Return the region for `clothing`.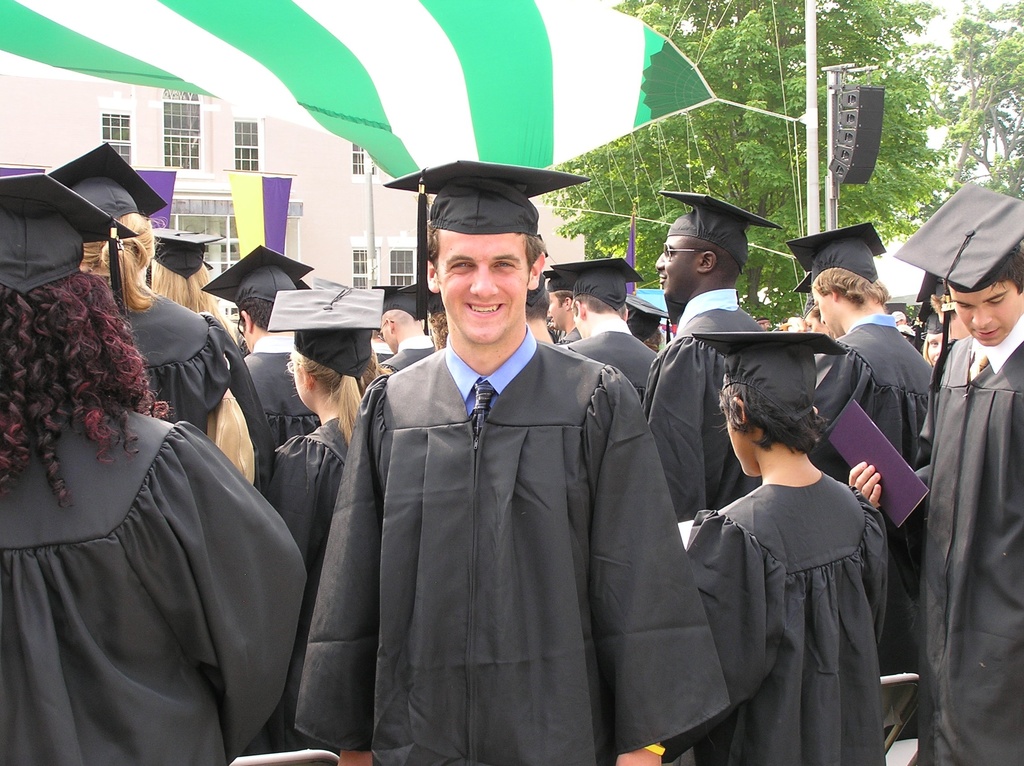
{"x1": 566, "y1": 314, "x2": 666, "y2": 409}.
